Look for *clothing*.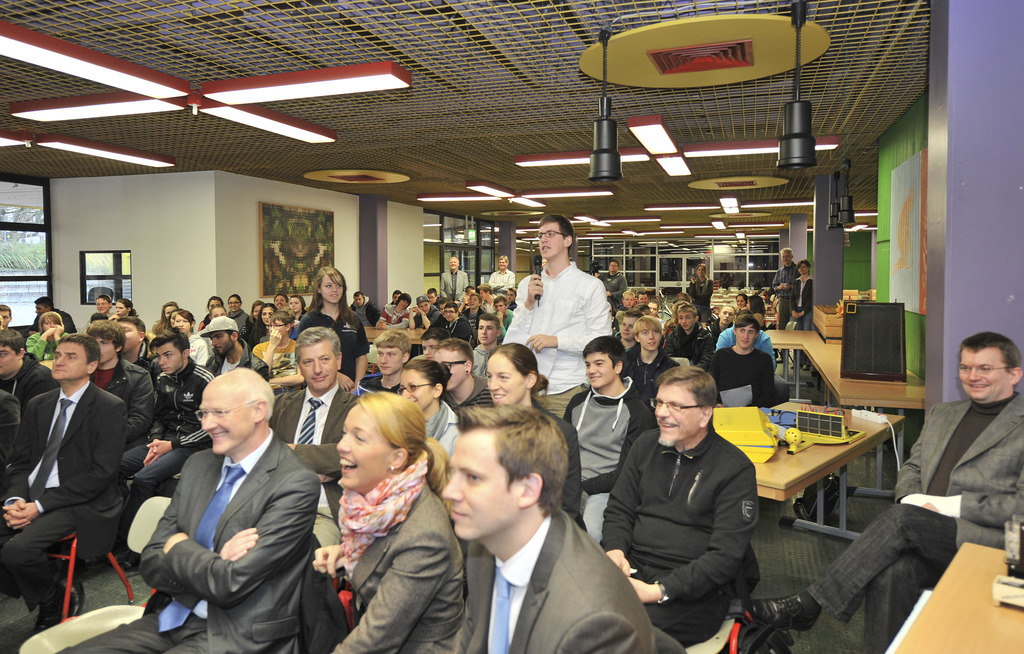
Found: locate(119, 407, 314, 649).
